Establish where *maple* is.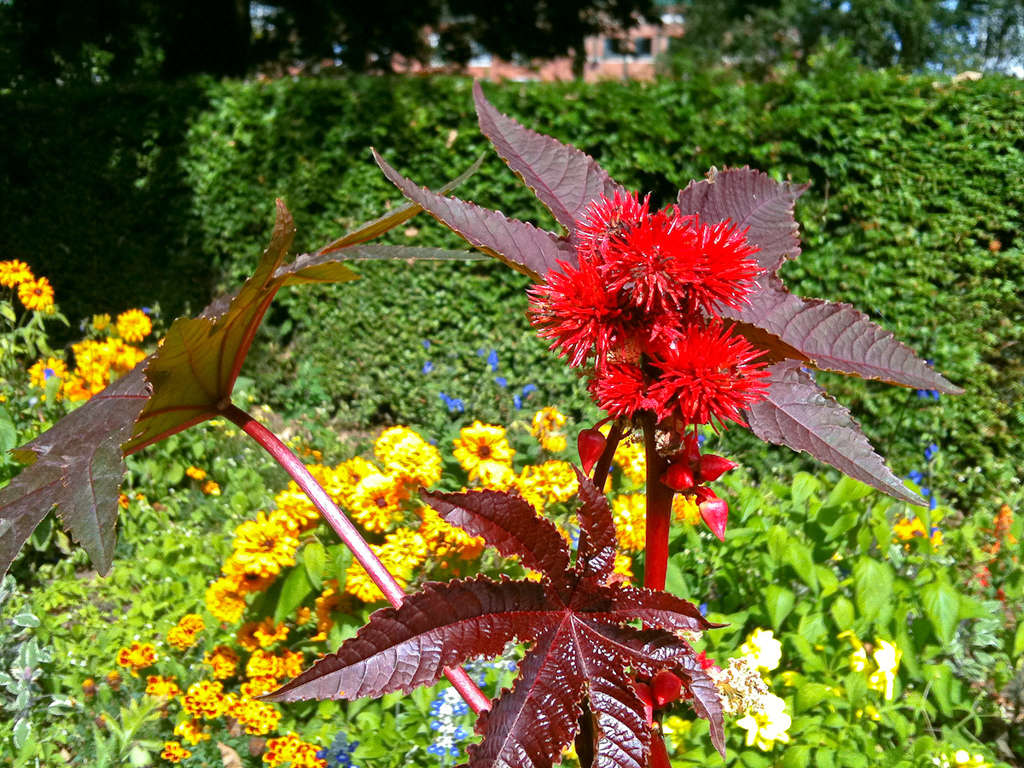
Established at <region>420, 0, 668, 93</region>.
